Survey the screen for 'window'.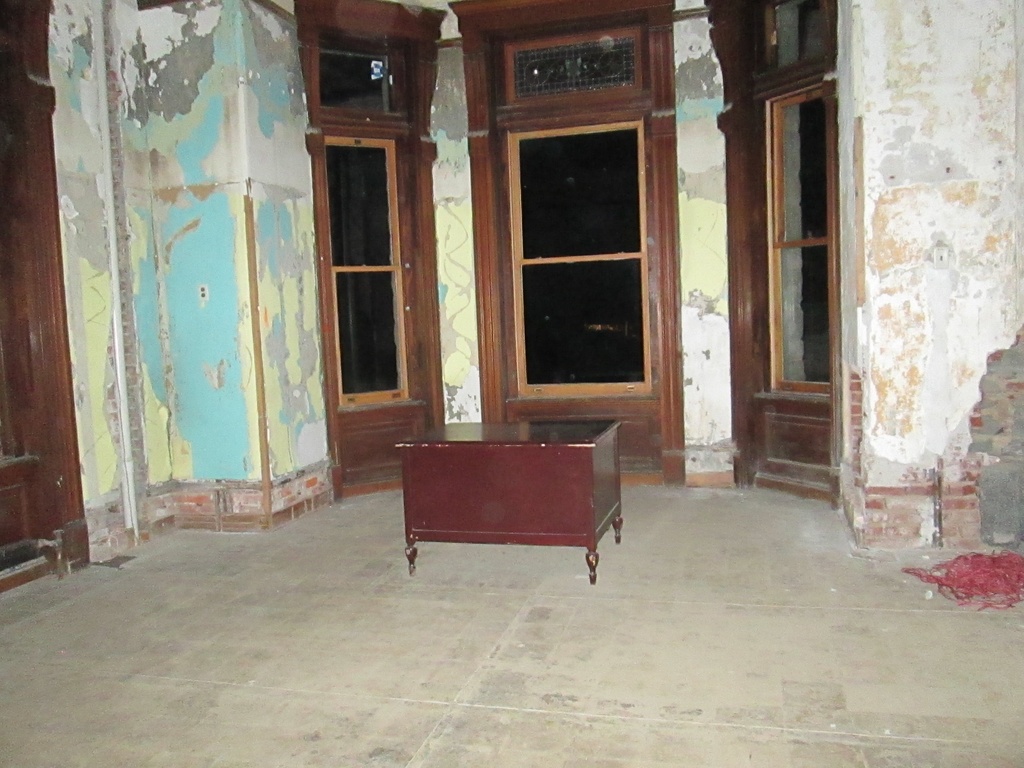
Survey found: [left=323, top=125, right=426, bottom=410].
